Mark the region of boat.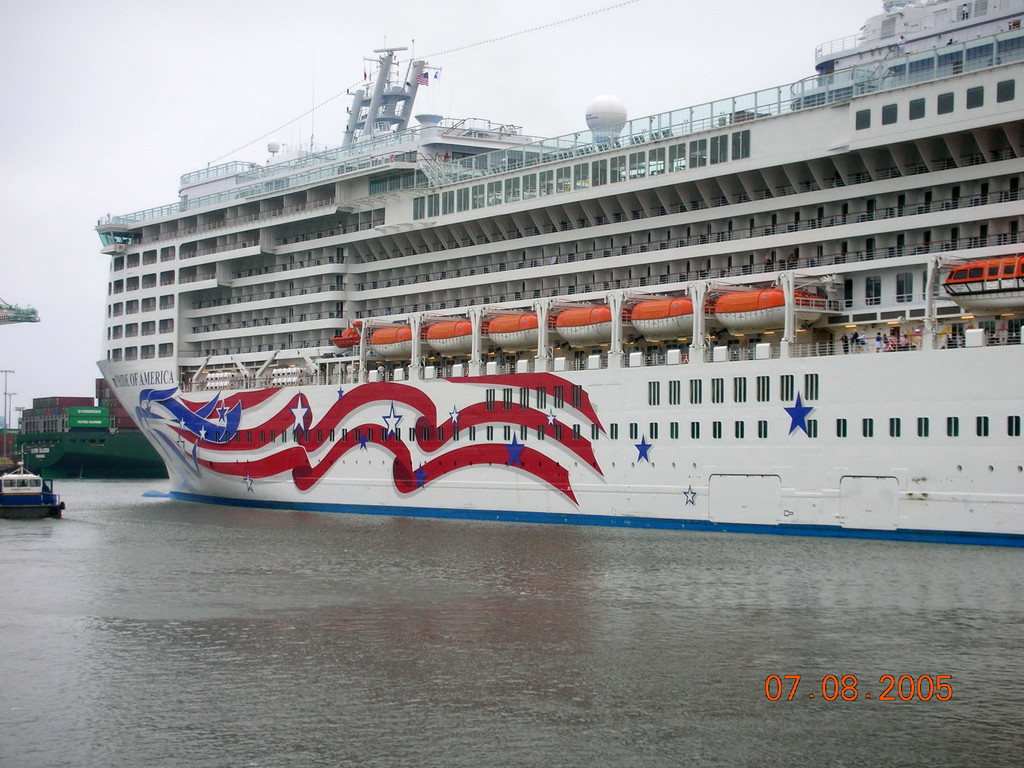
Region: [0,444,63,524].
